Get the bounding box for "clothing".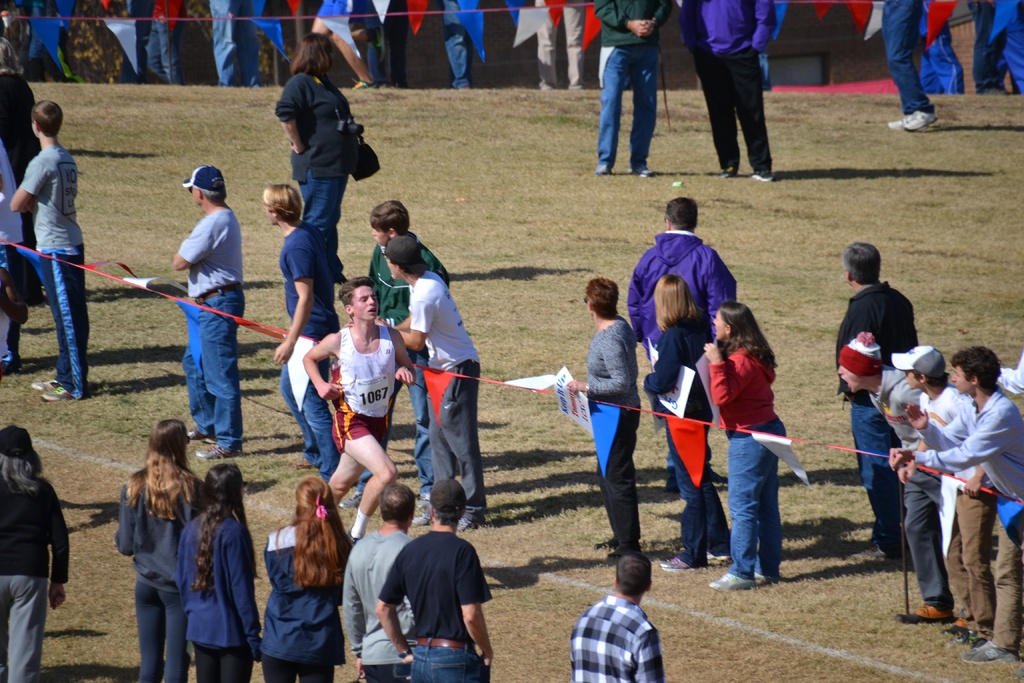
[x1=586, y1=319, x2=651, y2=548].
